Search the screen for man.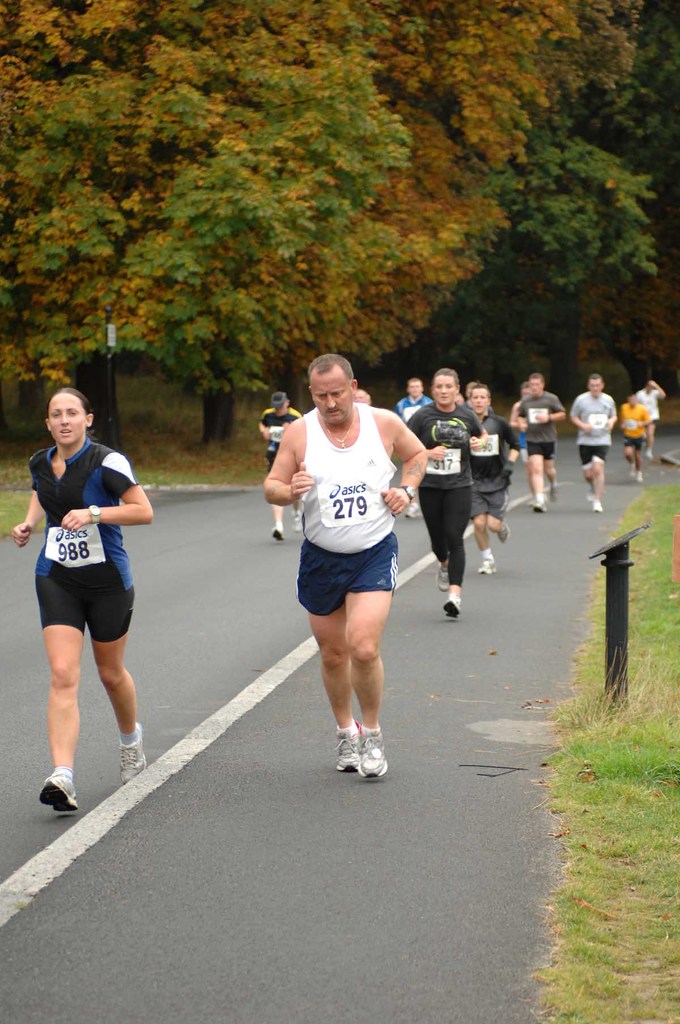
Found at (x1=263, y1=355, x2=421, y2=777).
